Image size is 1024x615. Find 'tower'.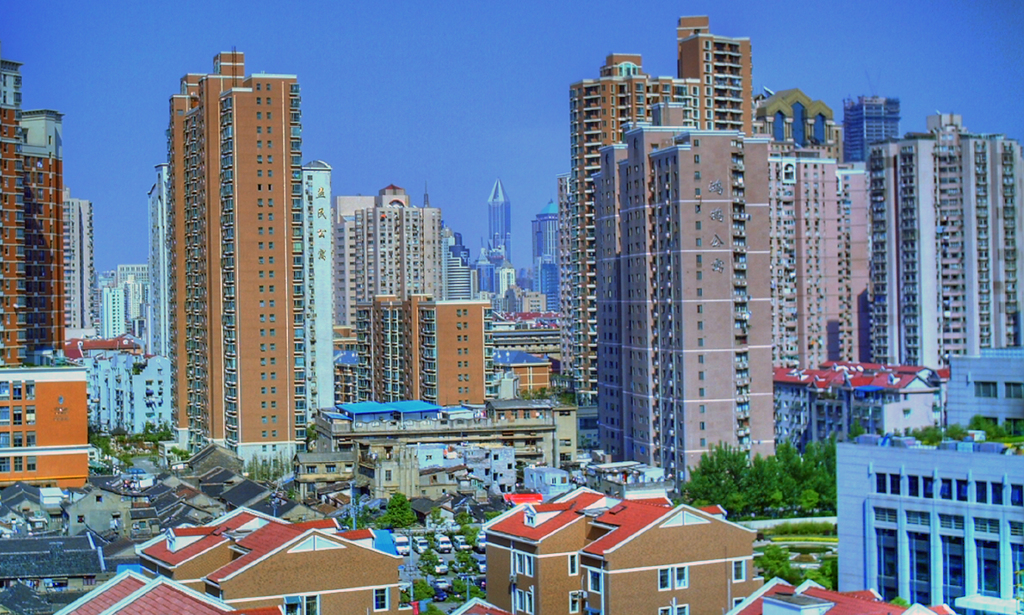
x1=349 y1=184 x2=438 y2=309.
